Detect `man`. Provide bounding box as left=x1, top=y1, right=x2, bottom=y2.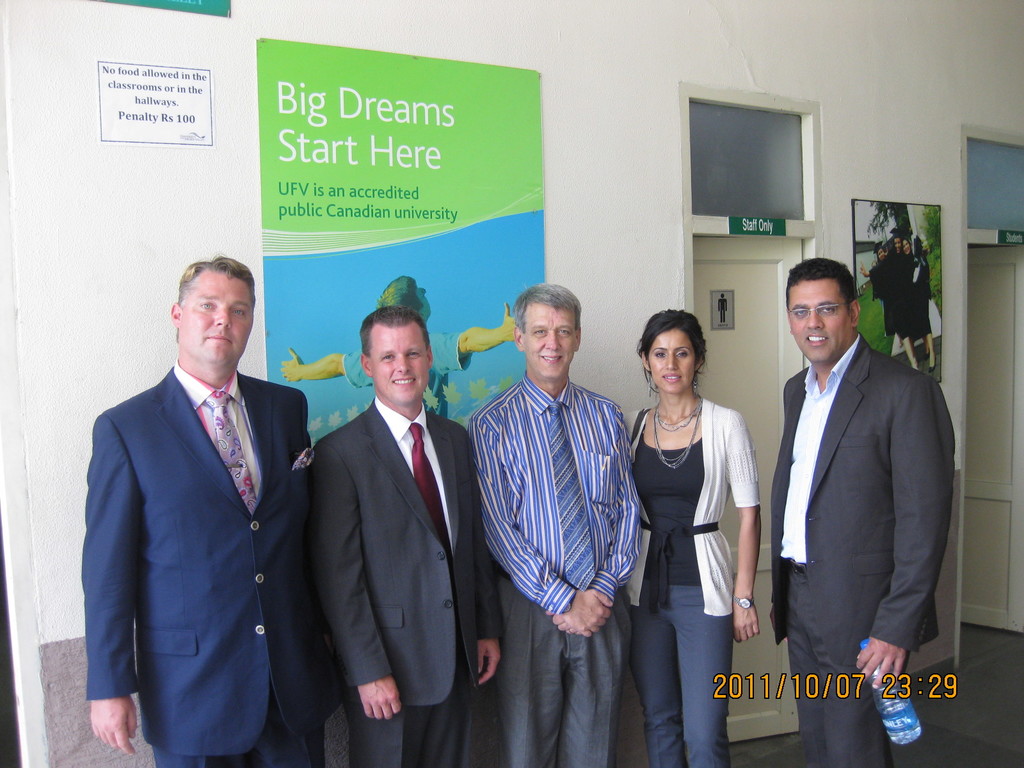
left=310, top=307, right=508, bottom=767.
